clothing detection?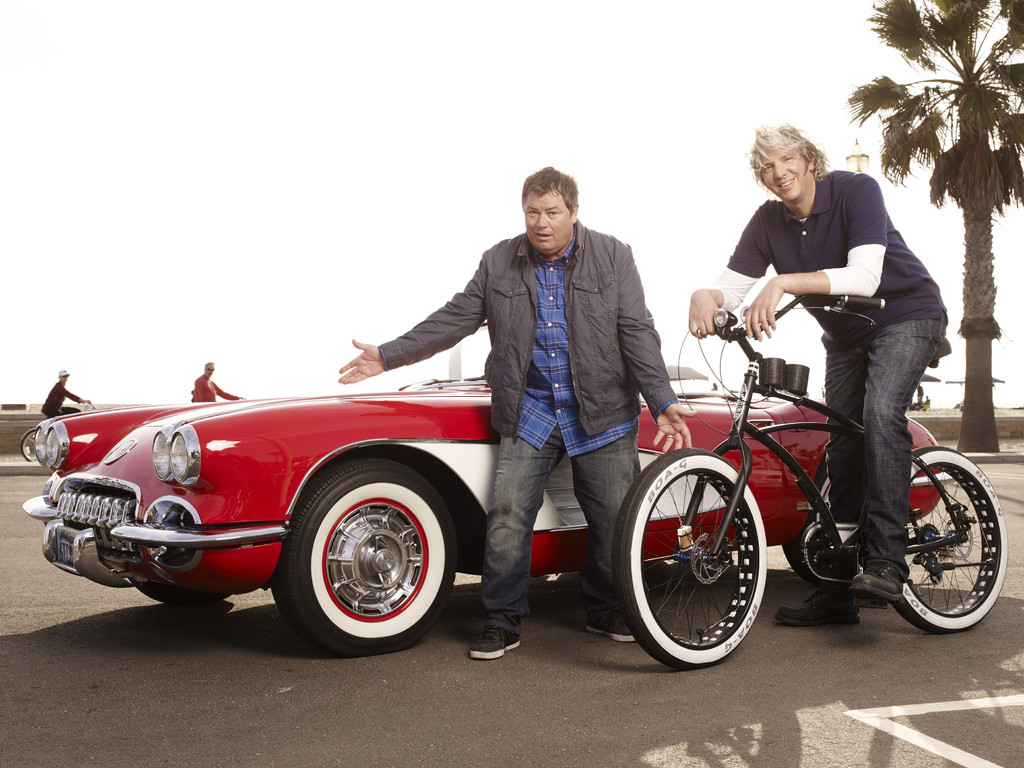
region(826, 323, 948, 595)
